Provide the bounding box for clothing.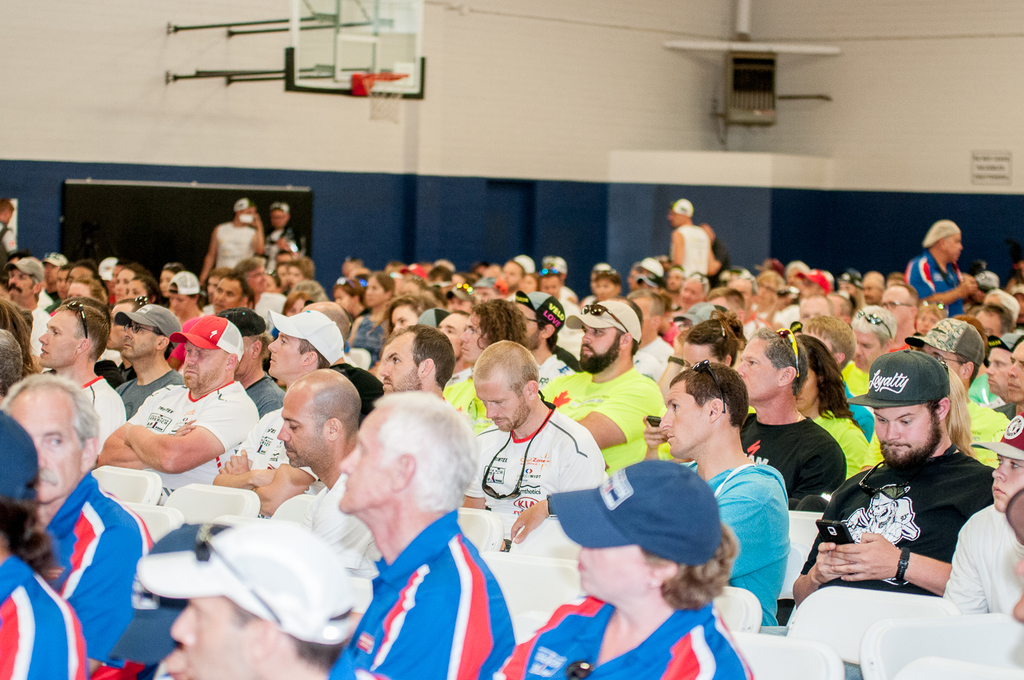
box(0, 554, 84, 679).
